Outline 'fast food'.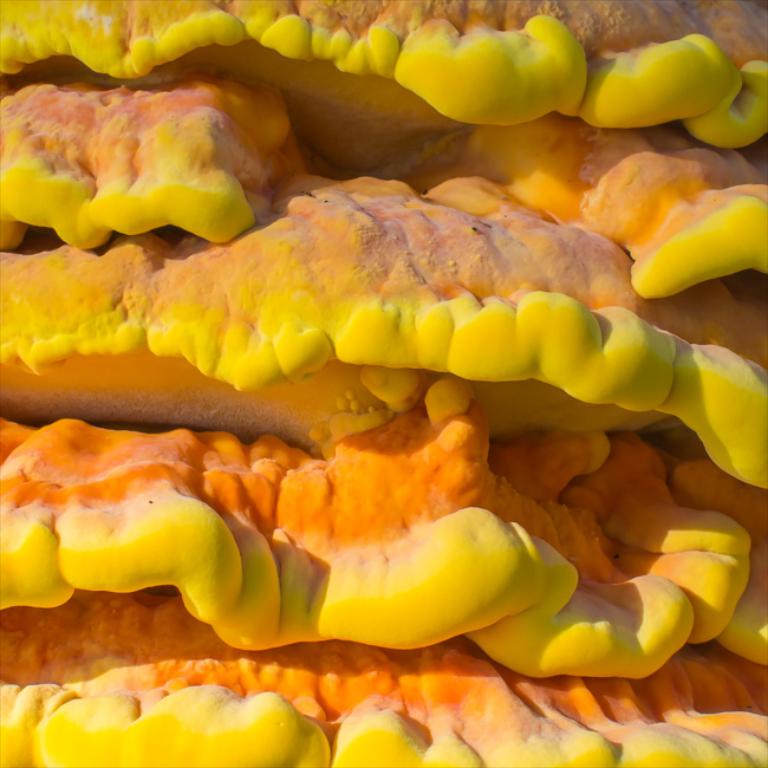
Outline: detection(0, 0, 767, 767).
